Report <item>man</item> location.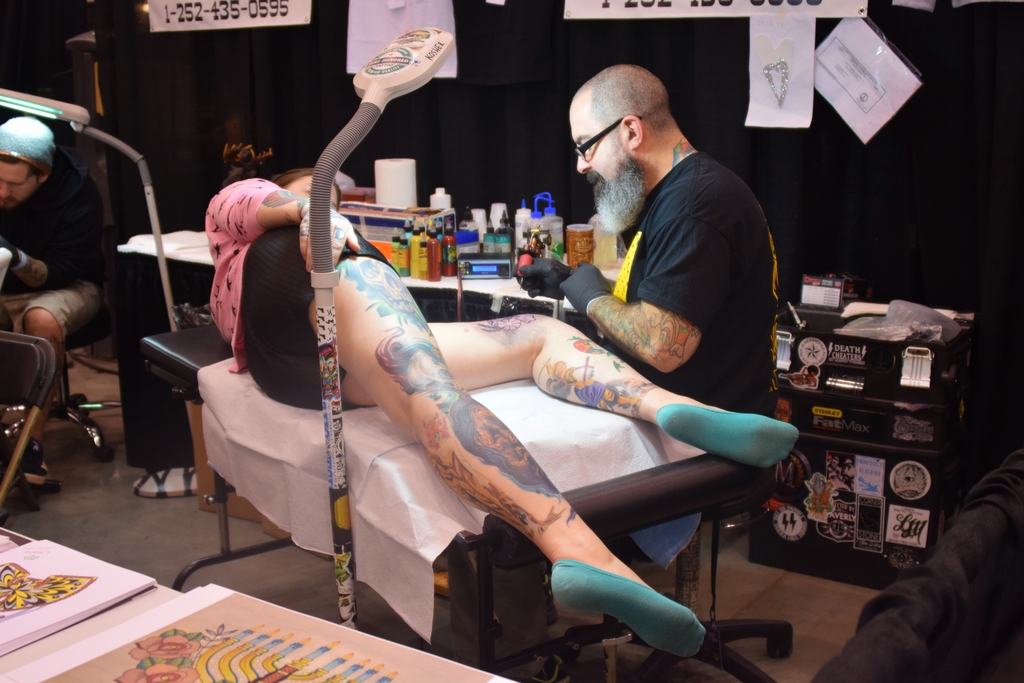
Report: region(524, 69, 808, 475).
